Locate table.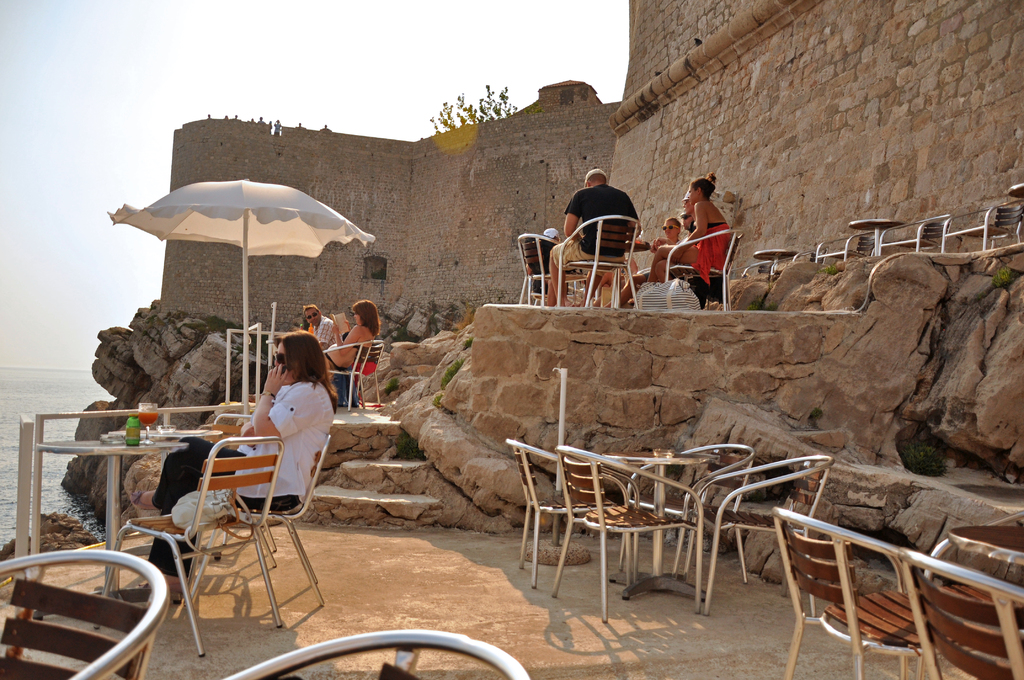
Bounding box: rect(475, 448, 847, 606).
